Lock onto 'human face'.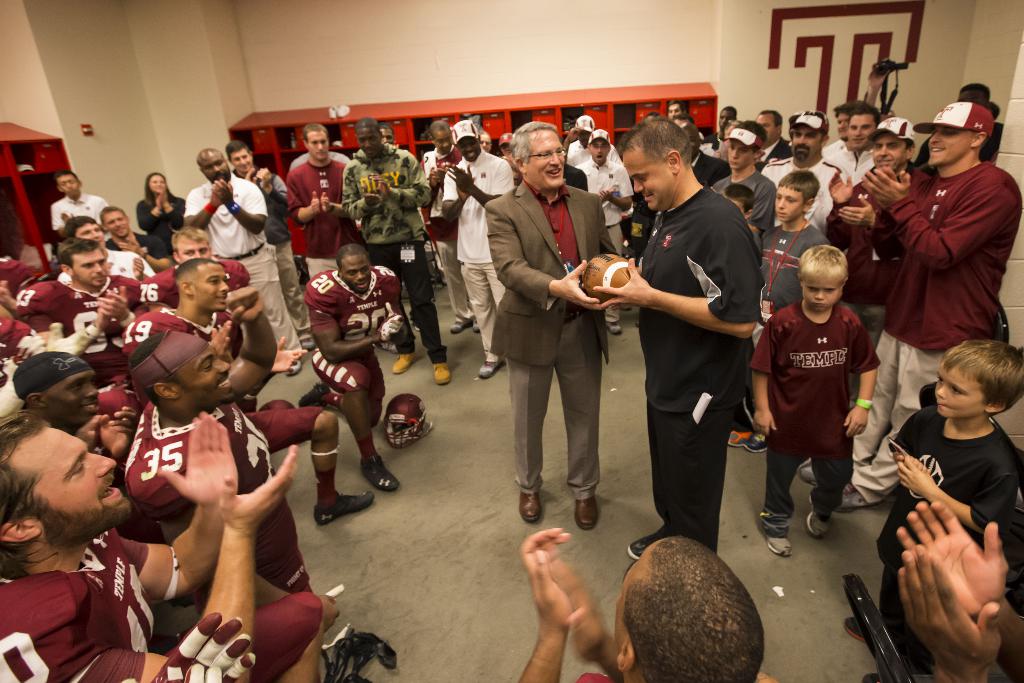
Locked: Rect(637, 135, 674, 214).
